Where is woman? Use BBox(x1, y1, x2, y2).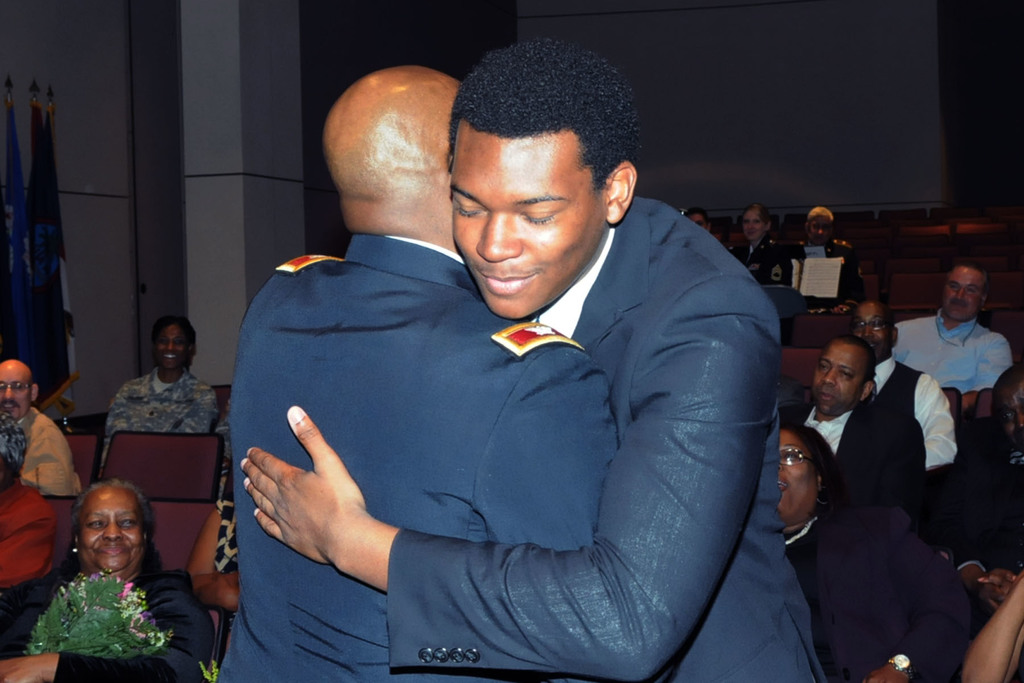
BBox(776, 417, 971, 682).
